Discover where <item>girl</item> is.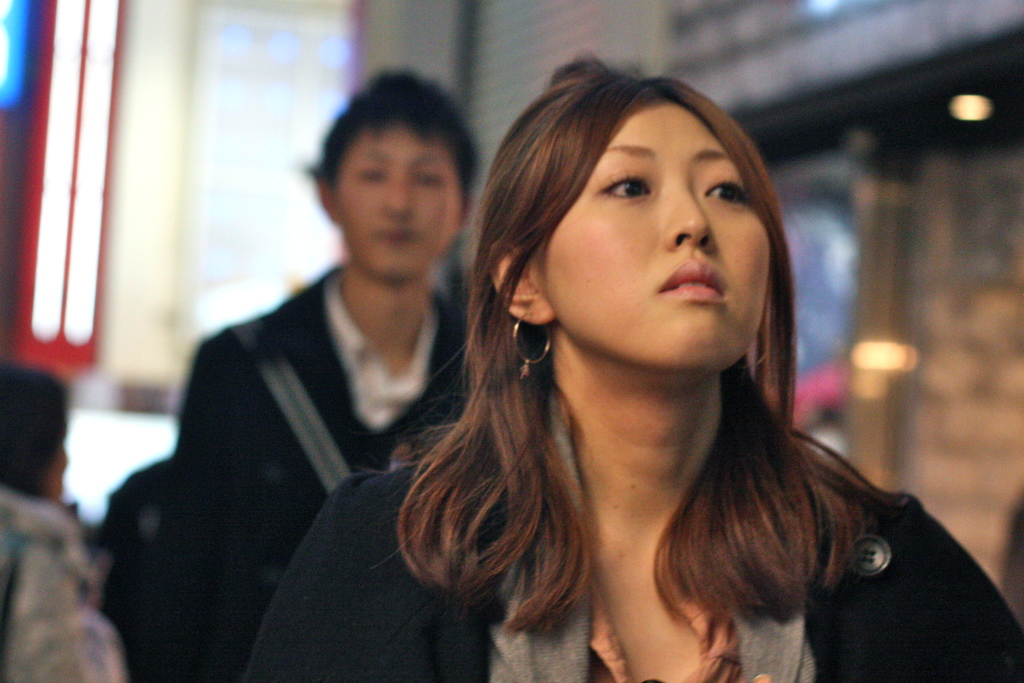
Discovered at left=250, top=52, right=1023, bottom=682.
